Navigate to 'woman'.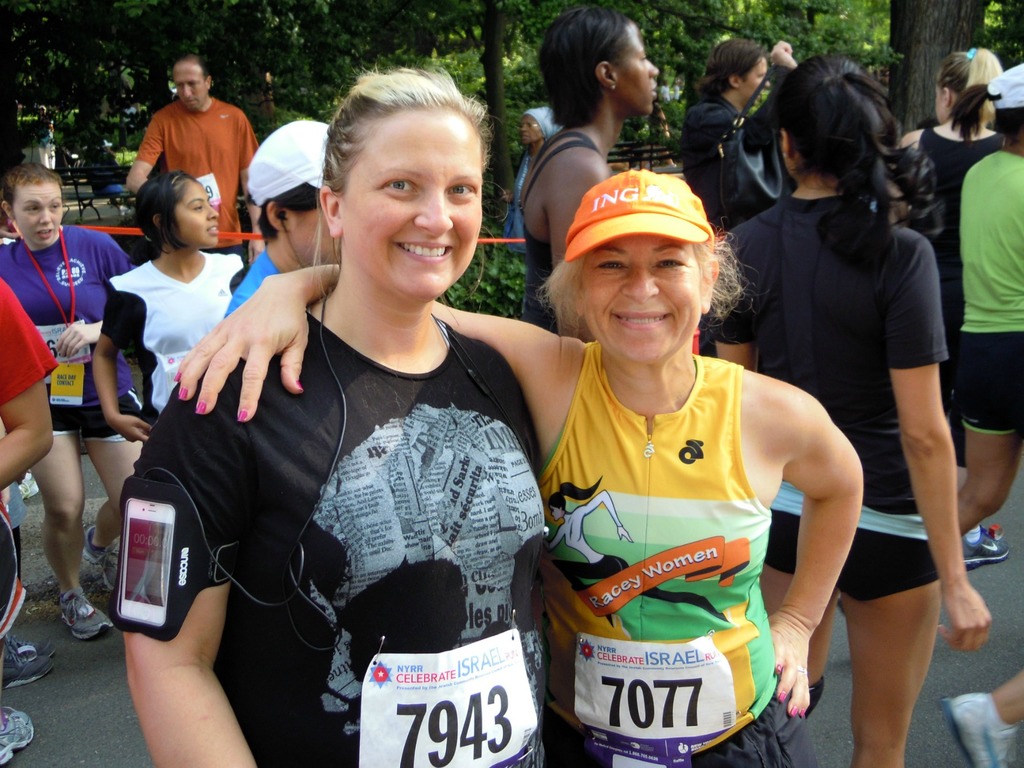
Navigation target: left=170, top=167, right=862, bottom=767.
